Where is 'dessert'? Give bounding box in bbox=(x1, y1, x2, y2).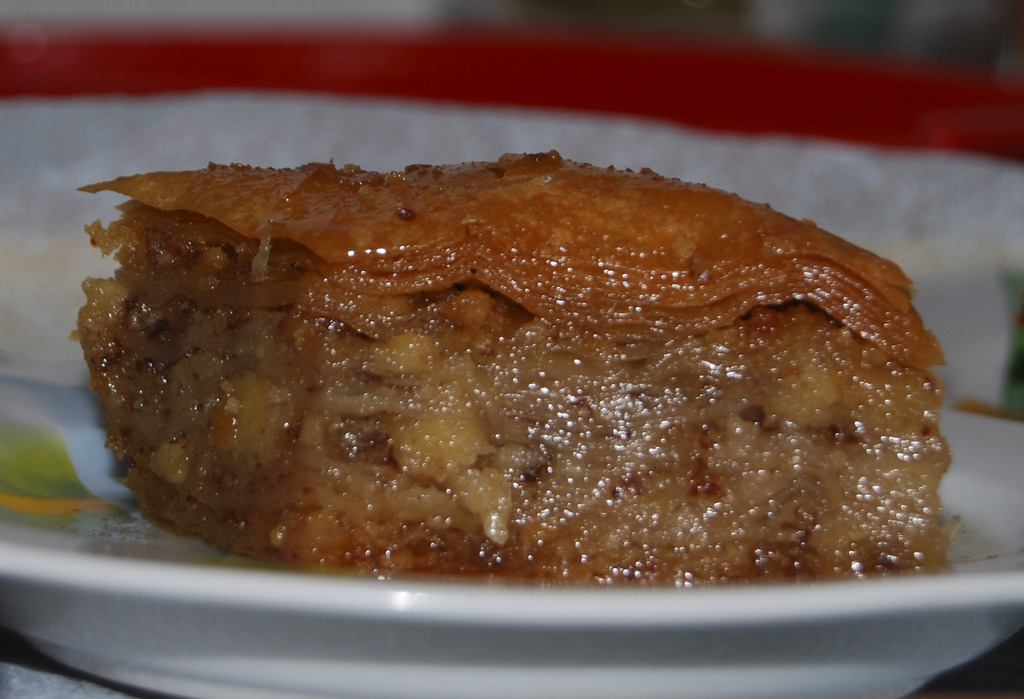
bbox=(52, 117, 923, 643).
